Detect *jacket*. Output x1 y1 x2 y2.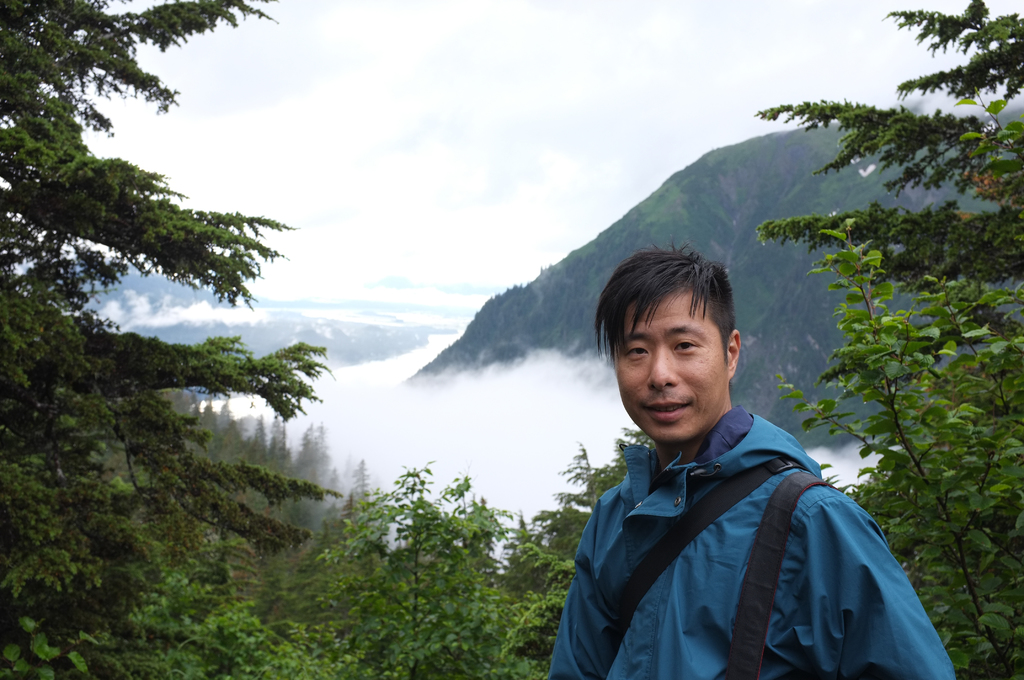
570 411 915 679.
